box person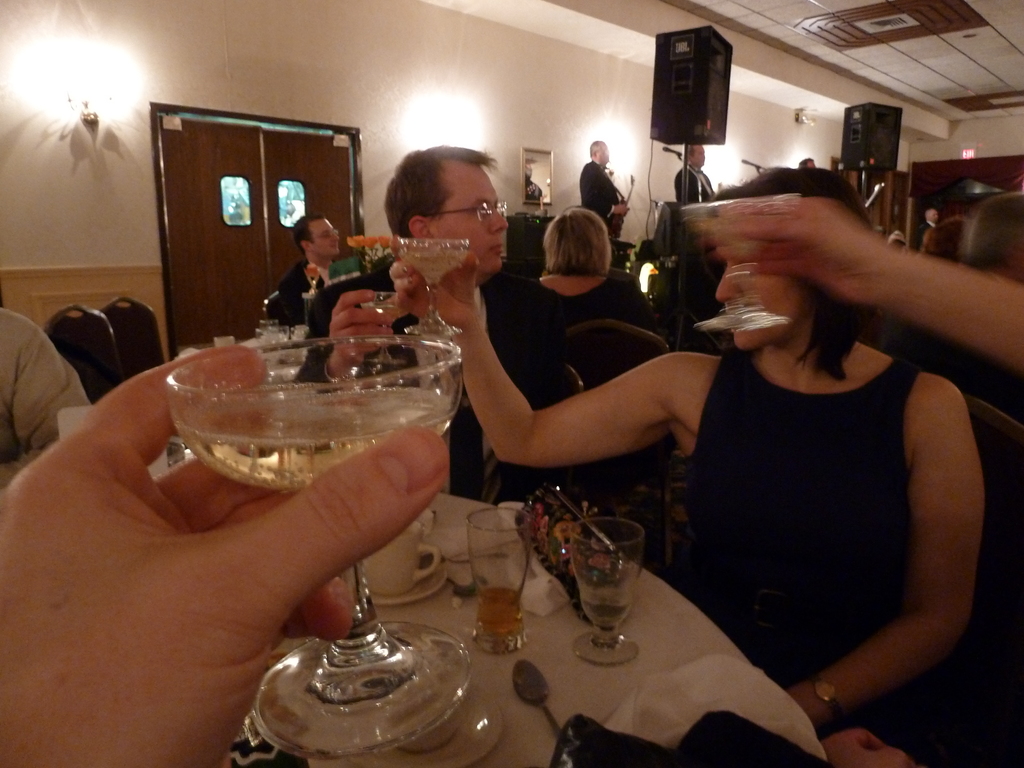
bbox=[294, 136, 581, 506]
